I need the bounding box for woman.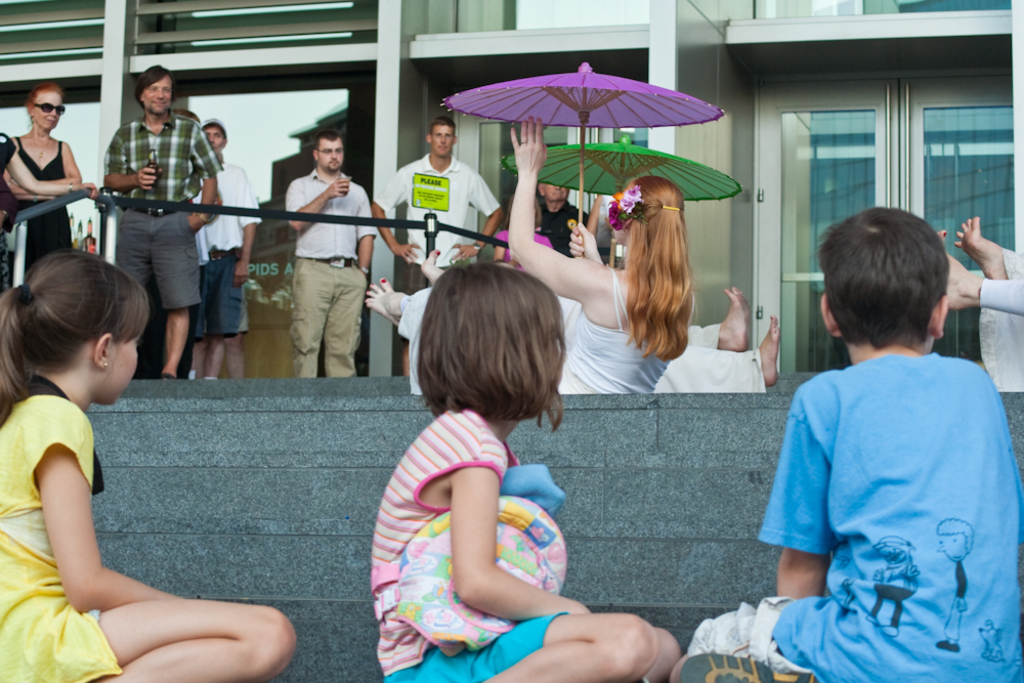
Here it is: 506 117 691 394.
